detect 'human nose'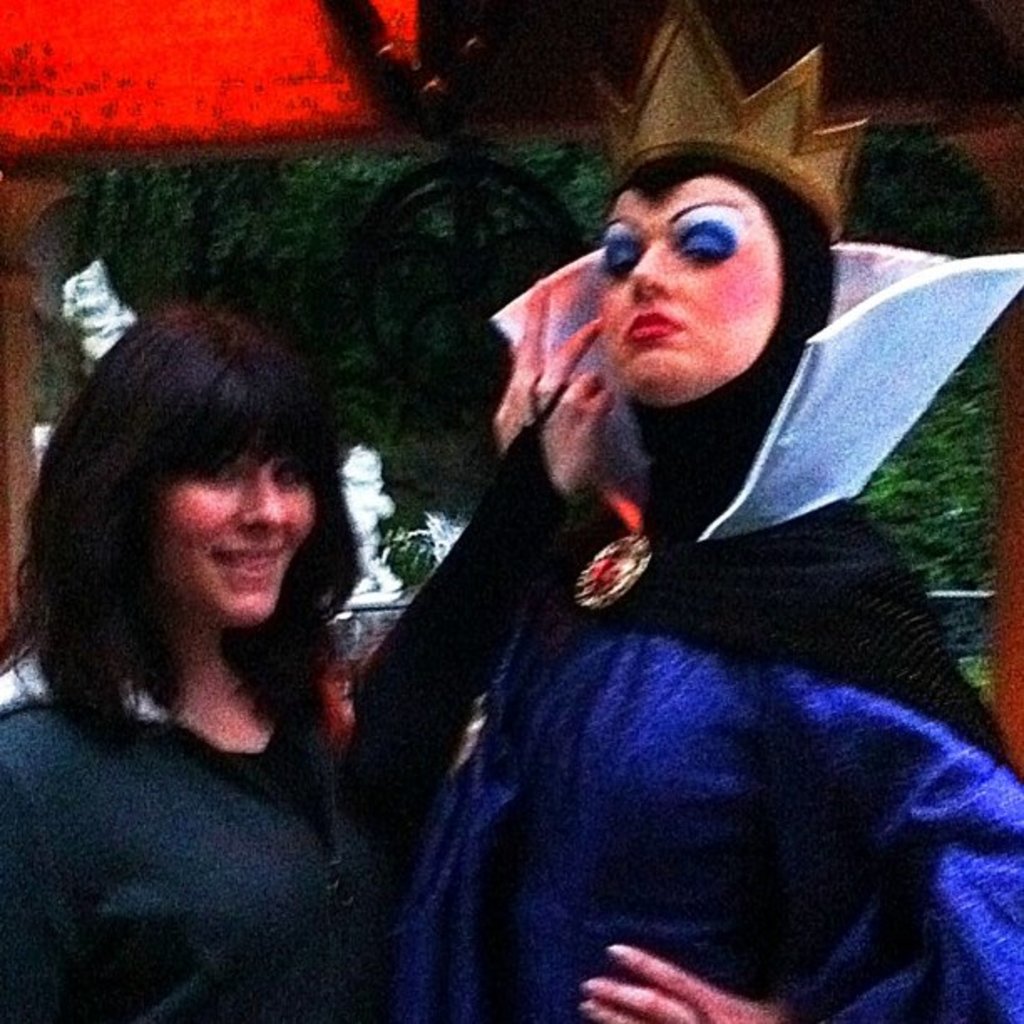
box=[627, 234, 674, 301]
